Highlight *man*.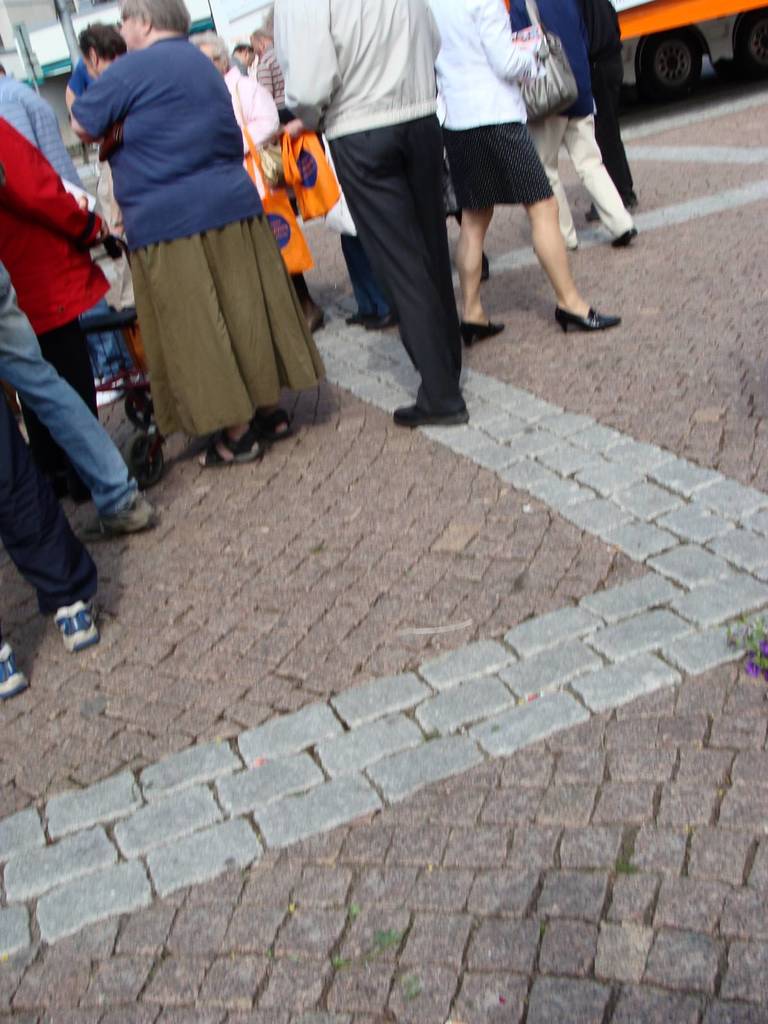
Highlighted region: box=[285, 0, 510, 438].
